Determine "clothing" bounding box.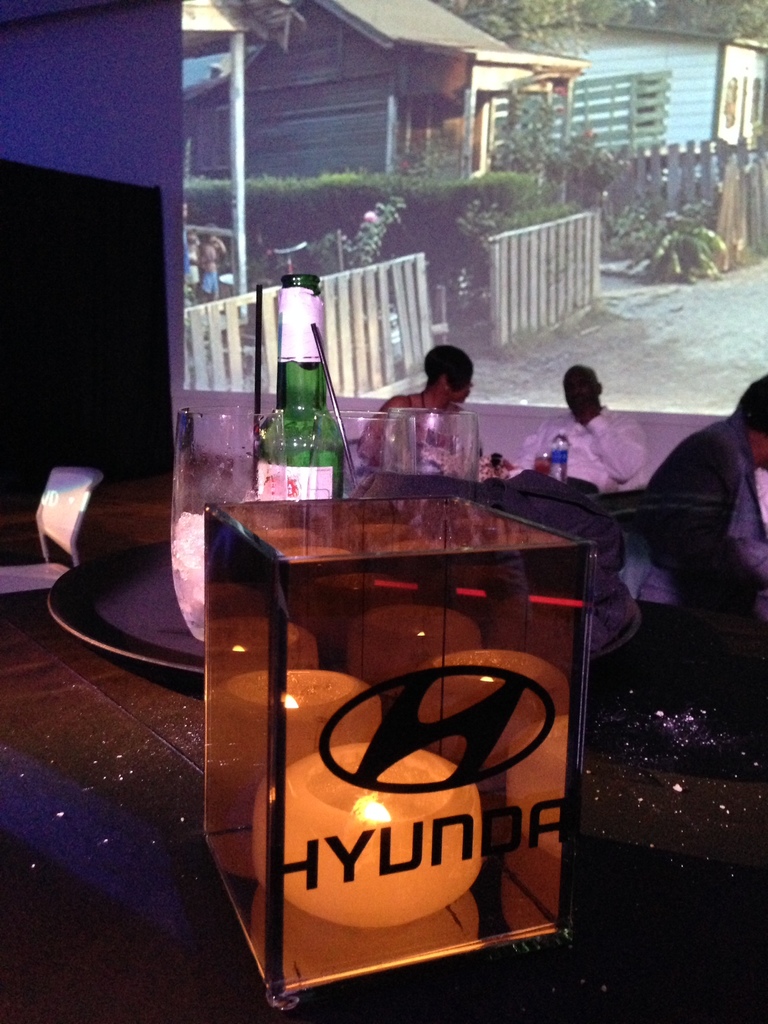
Determined: Rect(634, 416, 742, 603).
